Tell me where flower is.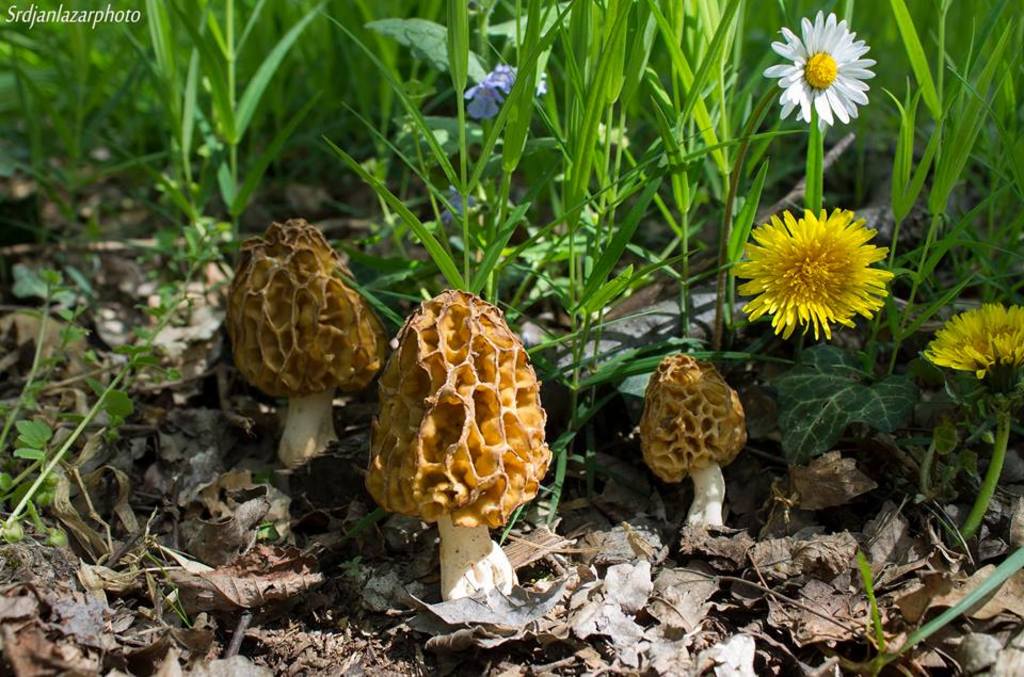
flower is at 464 64 556 122.
